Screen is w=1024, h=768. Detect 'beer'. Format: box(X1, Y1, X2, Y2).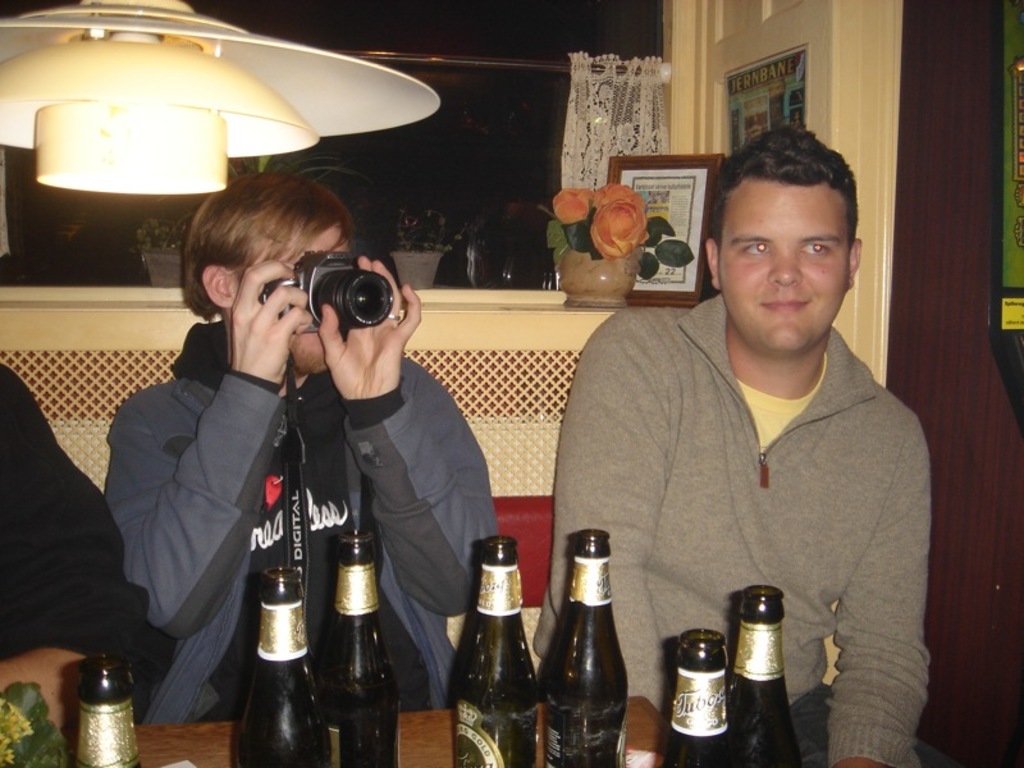
box(732, 581, 795, 767).
